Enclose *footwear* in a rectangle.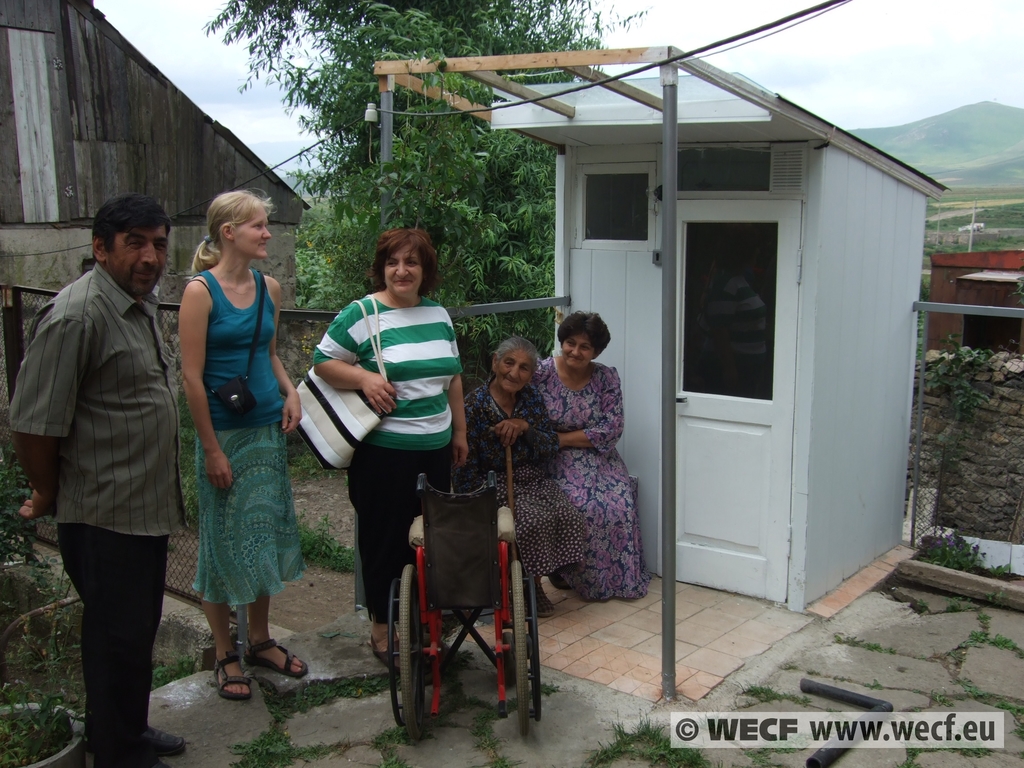
pyautogui.locateOnScreen(214, 648, 249, 704).
